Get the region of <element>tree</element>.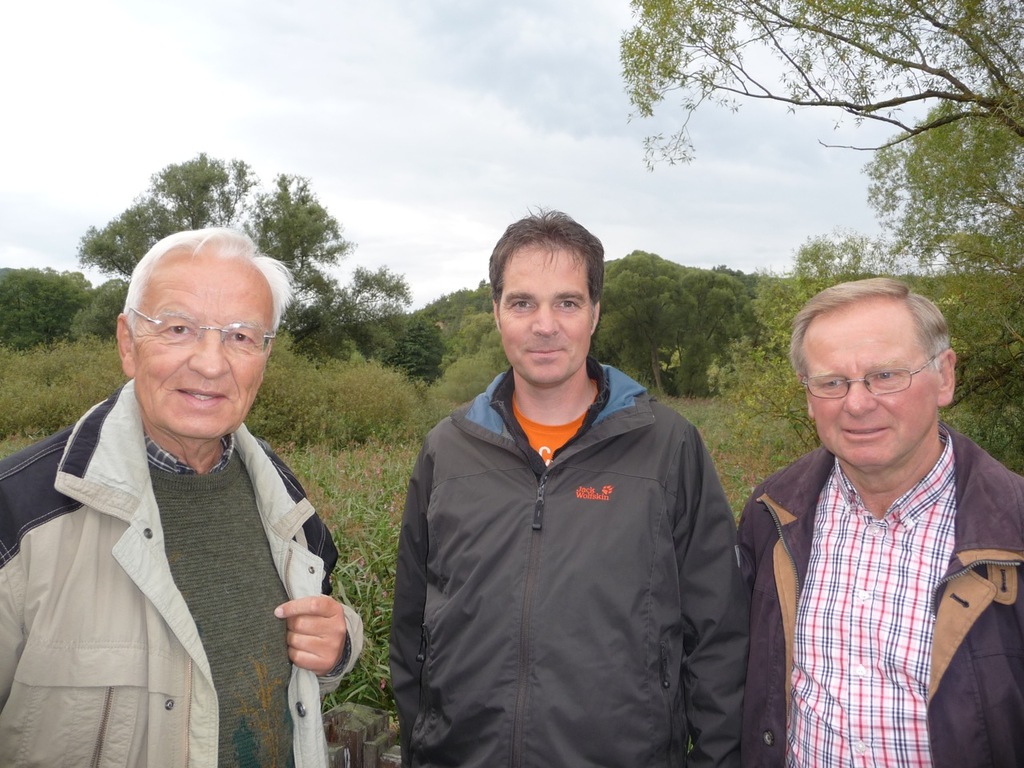
detection(706, 224, 1023, 478).
